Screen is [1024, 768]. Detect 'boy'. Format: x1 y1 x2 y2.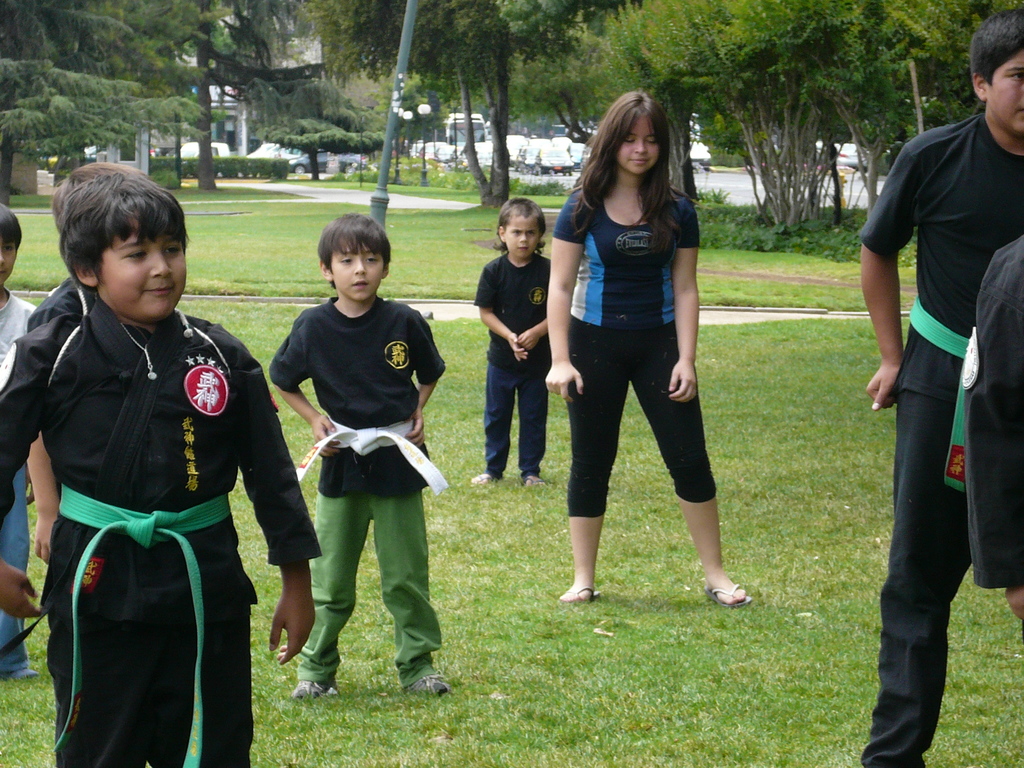
268 211 465 705.
